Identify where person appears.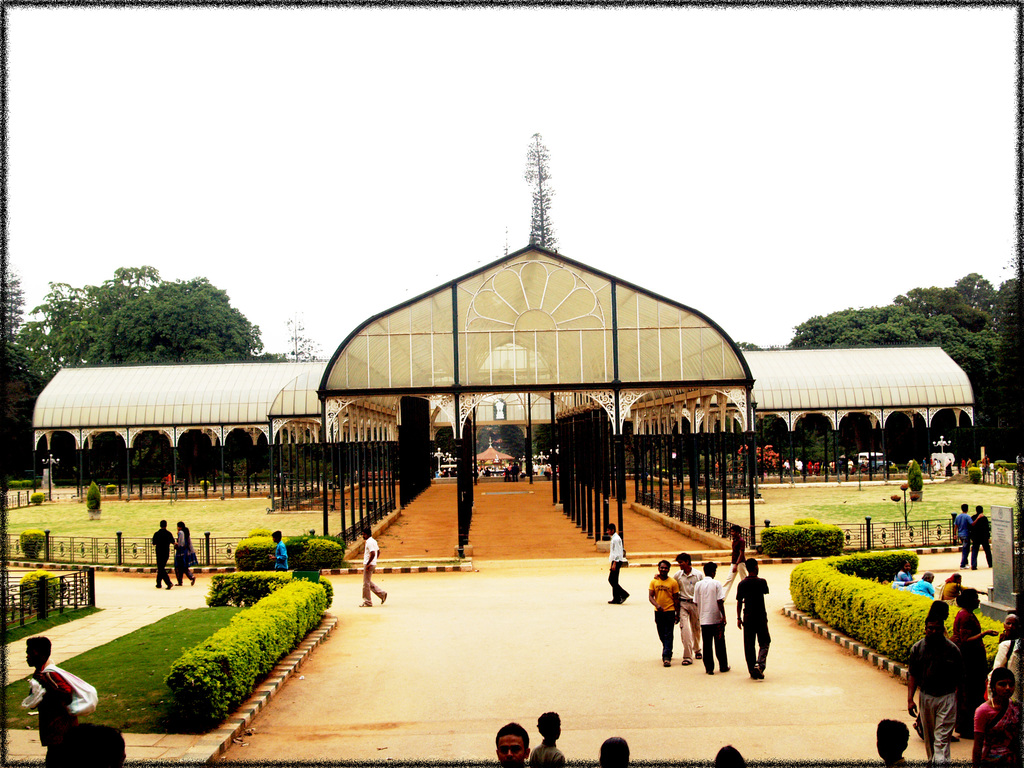
Appears at x1=29, y1=639, x2=81, y2=767.
